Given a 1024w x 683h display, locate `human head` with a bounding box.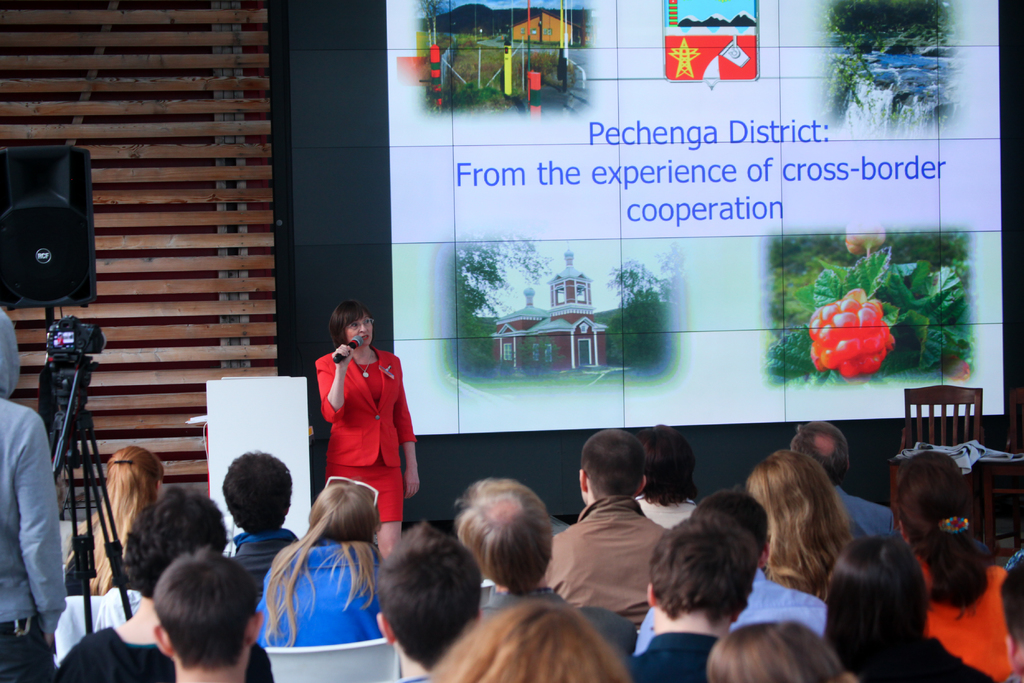
Located: select_region(637, 423, 702, 509).
